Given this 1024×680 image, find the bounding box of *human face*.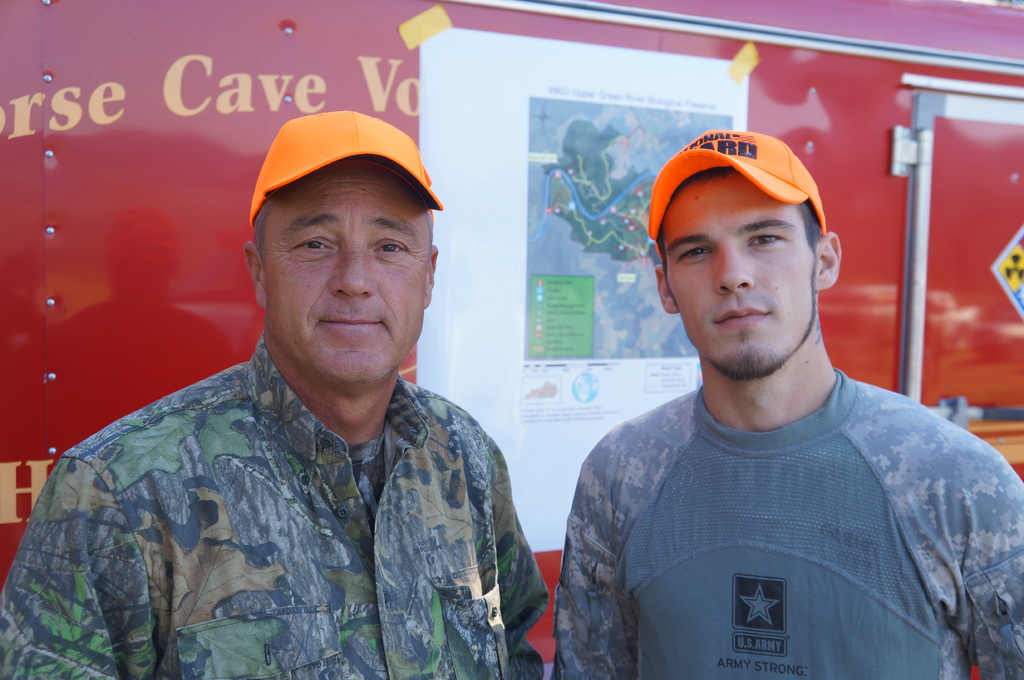
locate(659, 176, 811, 374).
